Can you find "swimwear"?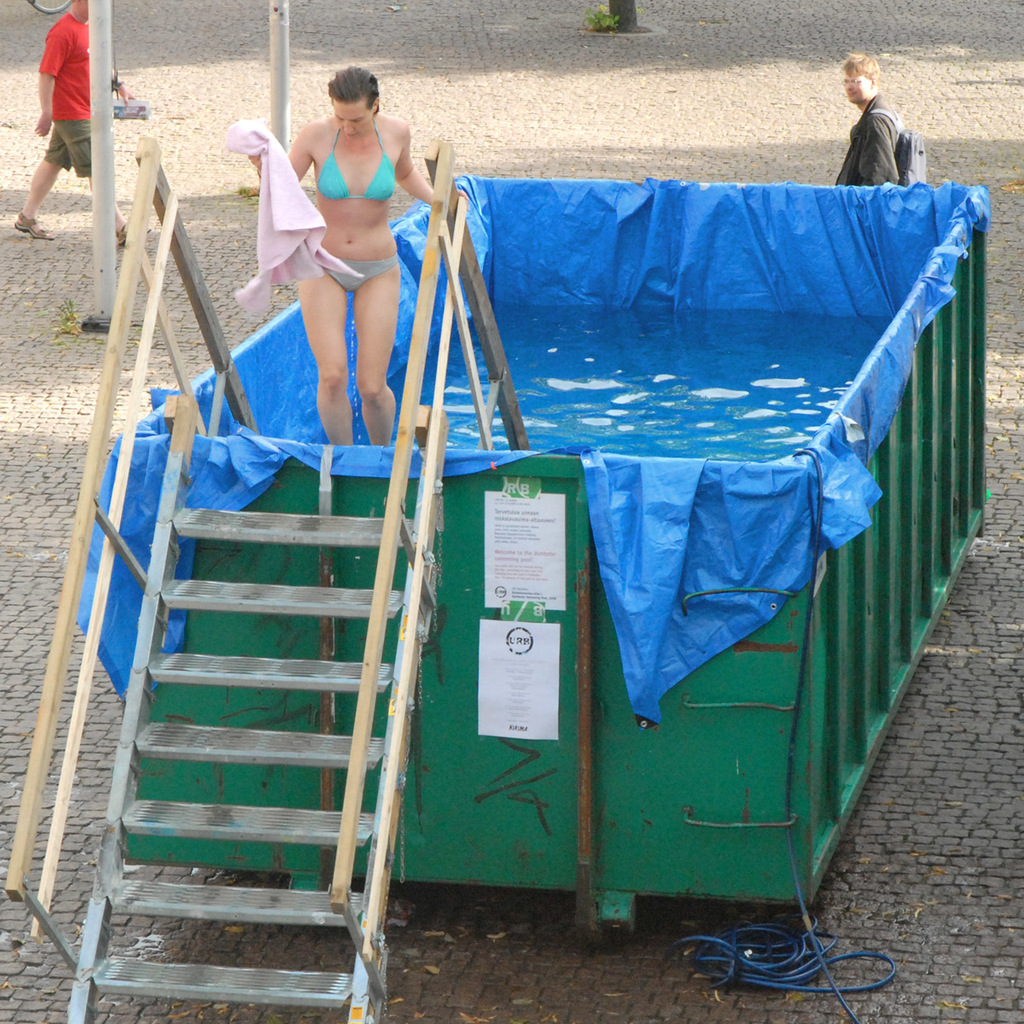
Yes, bounding box: bbox=[320, 259, 399, 294].
